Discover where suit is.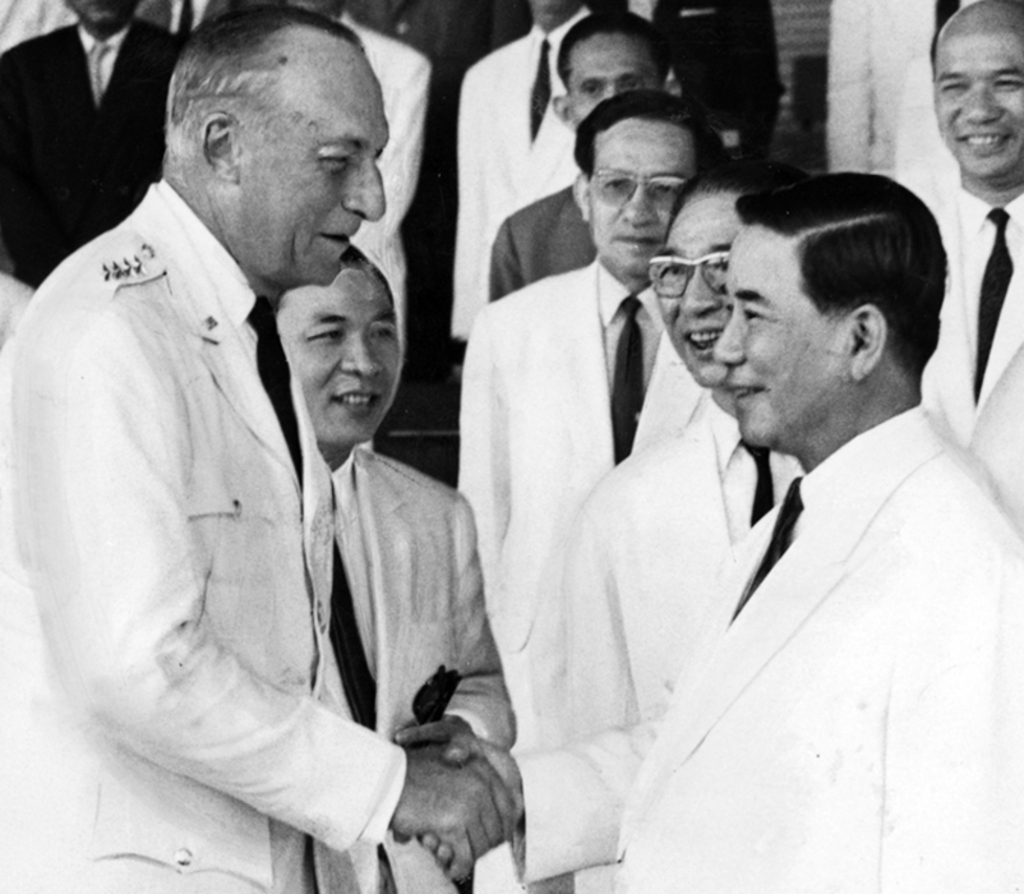
Discovered at bbox=(0, 18, 195, 292).
